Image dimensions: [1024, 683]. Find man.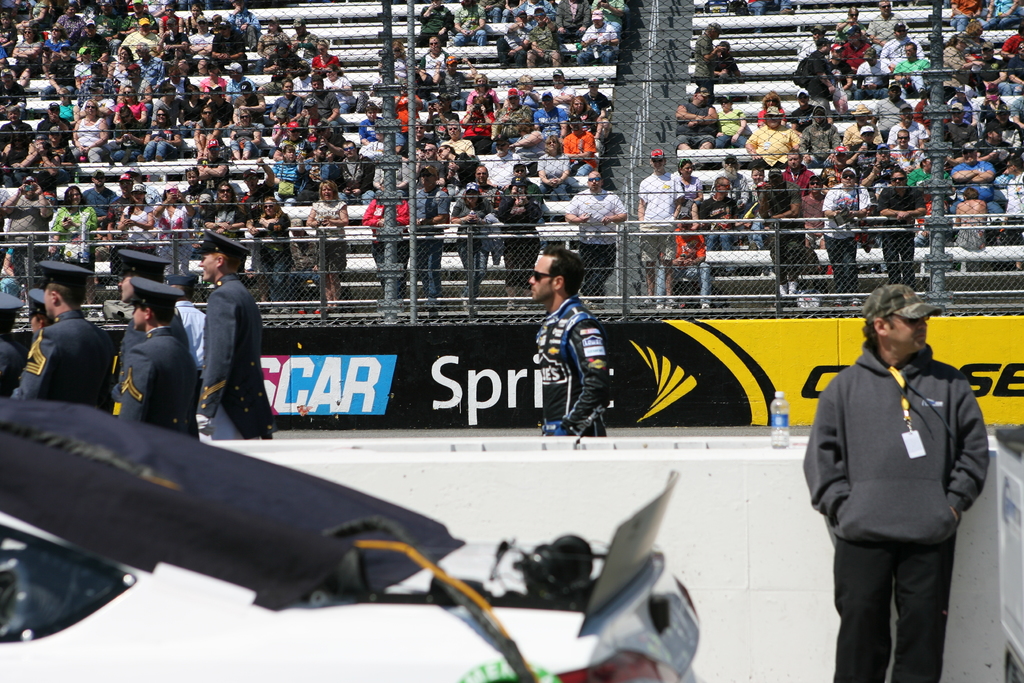
pyautogui.locateOnScreen(196, 142, 228, 197).
